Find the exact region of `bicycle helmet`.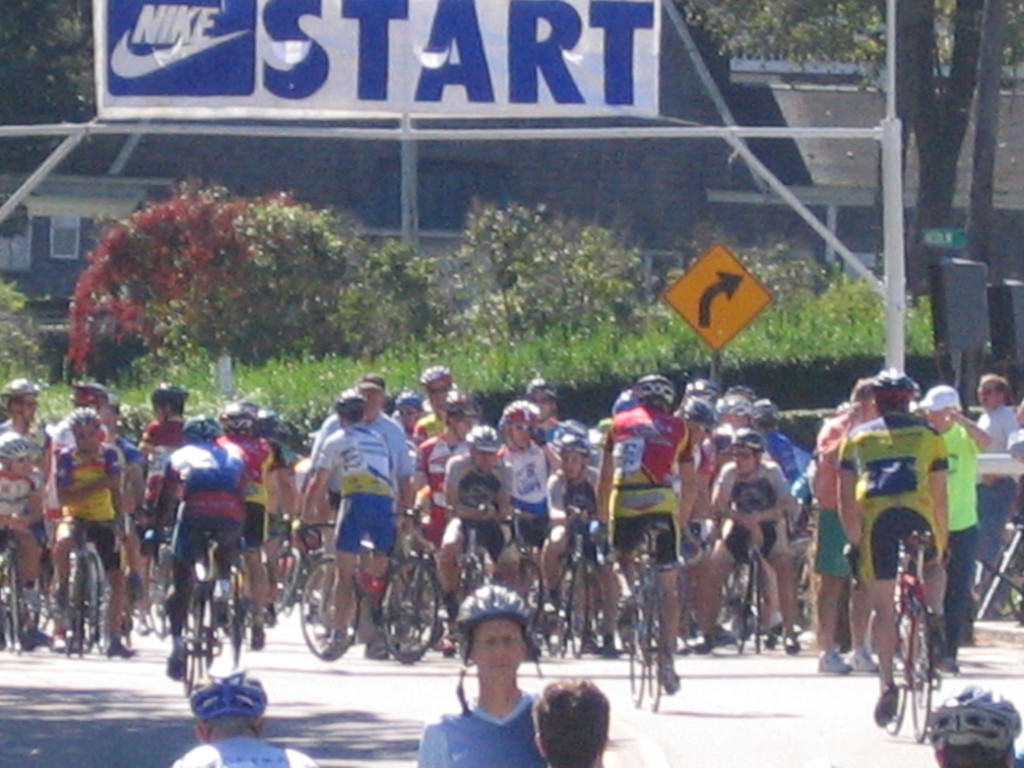
Exact region: [left=922, top=686, right=1023, bottom=755].
